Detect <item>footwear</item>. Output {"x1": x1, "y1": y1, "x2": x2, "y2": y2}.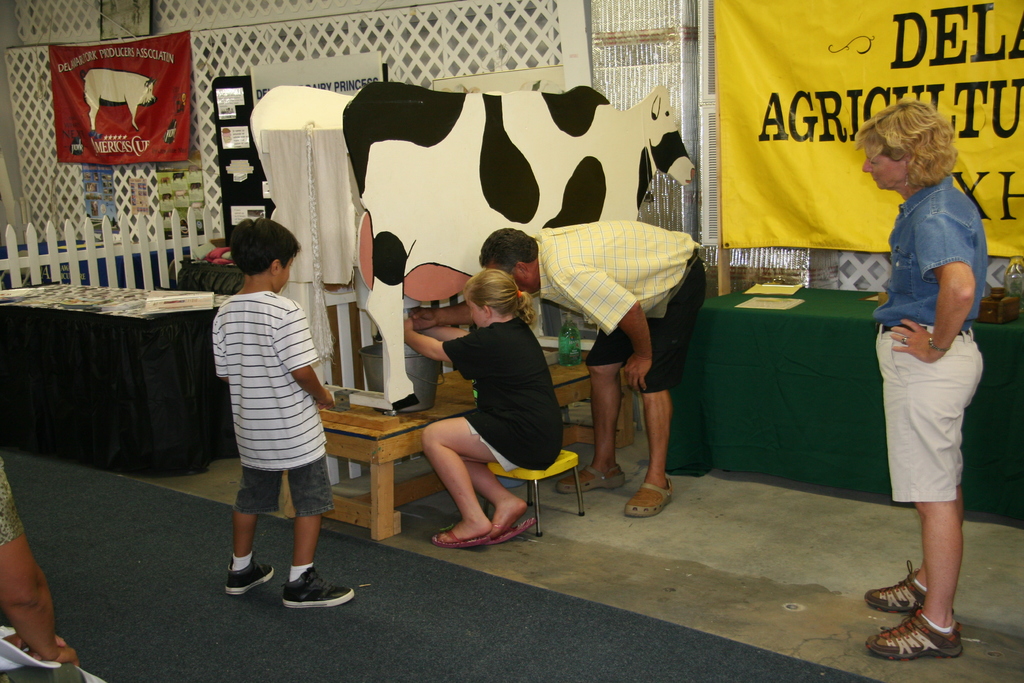
{"x1": 860, "y1": 560, "x2": 932, "y2": 614}.
